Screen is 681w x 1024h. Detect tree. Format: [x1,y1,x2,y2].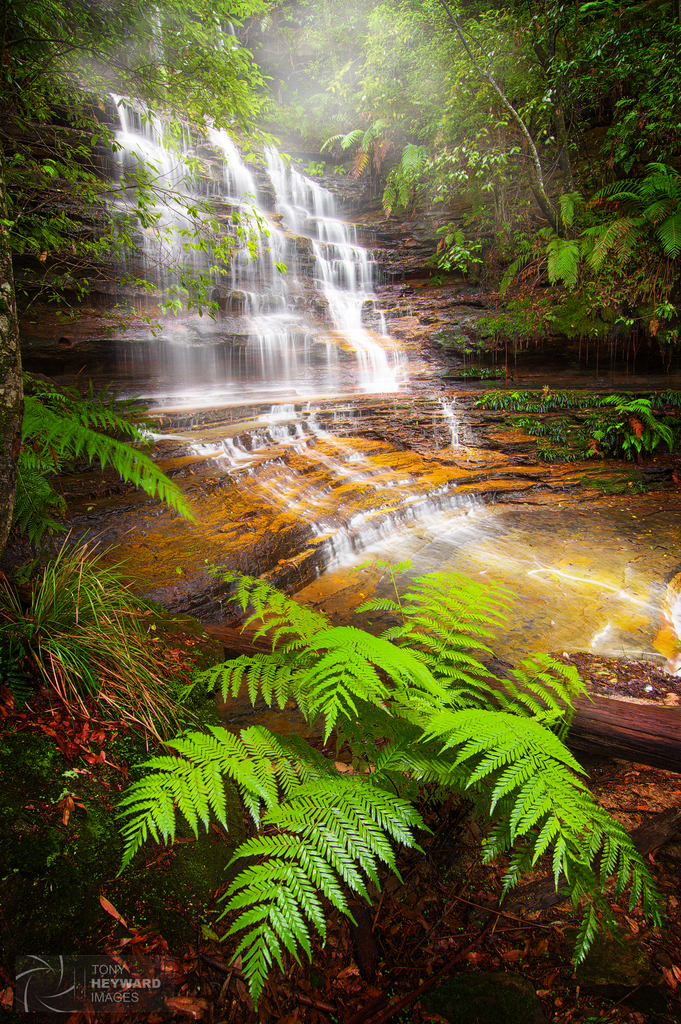
[320,0,680,467].
